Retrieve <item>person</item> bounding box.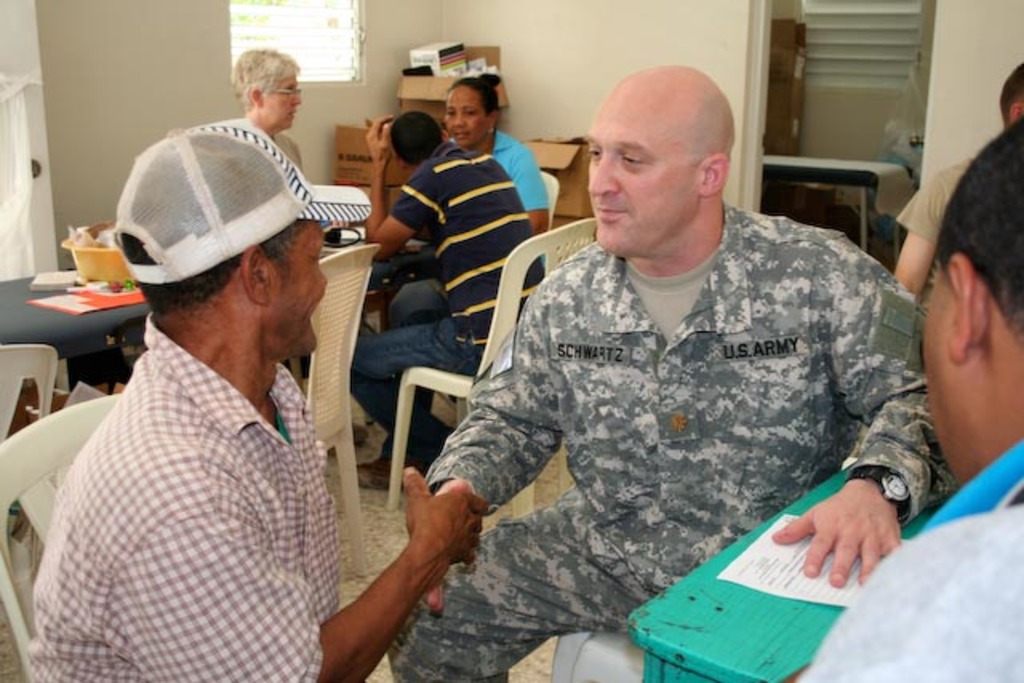
Bounding box: {"left": 443, "top": 70, "right": 550, "bottom": 259}.
